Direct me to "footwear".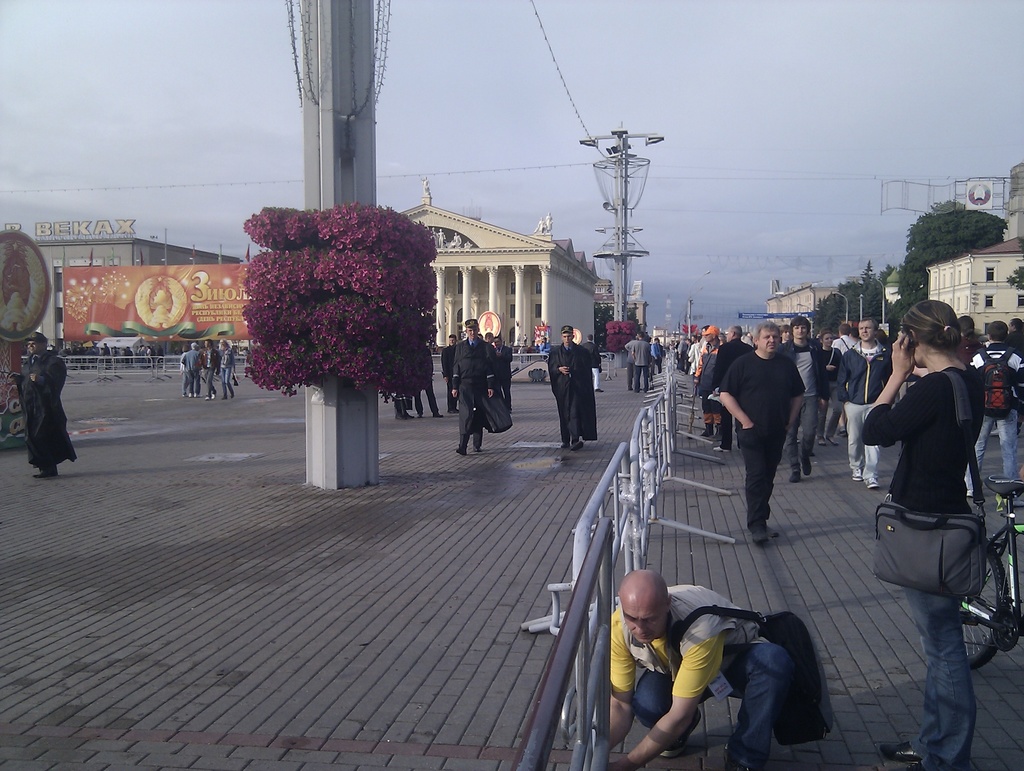
Direction: region(456, 446, 466, 455).
